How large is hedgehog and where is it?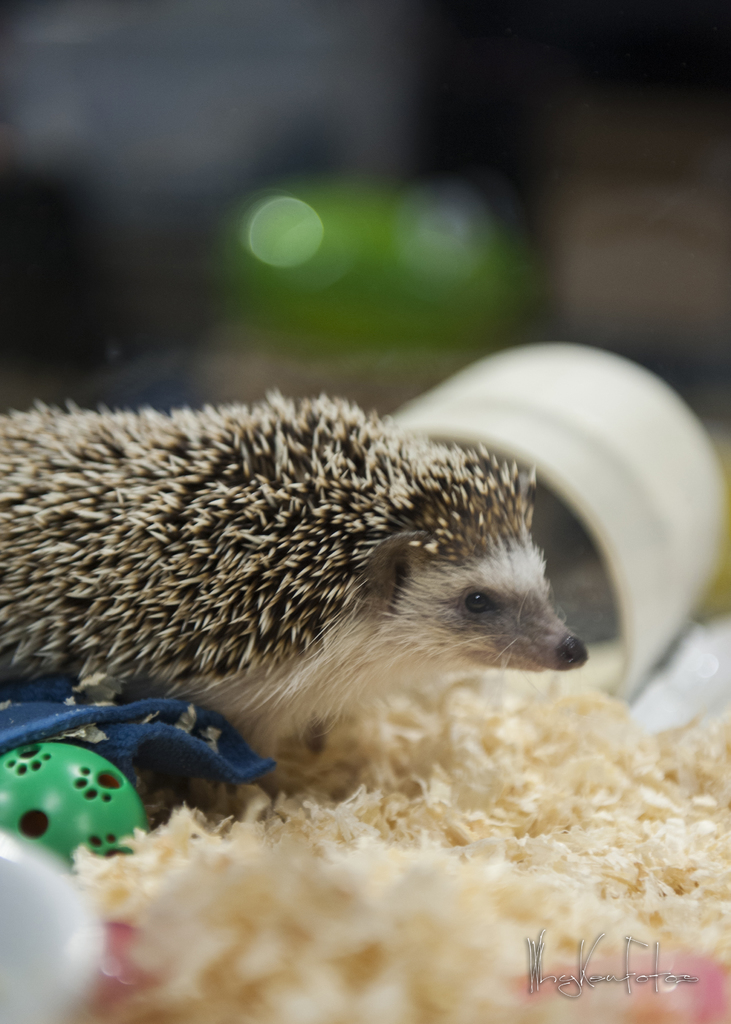
Bounding box: select_region(0, 385, 589, 764).
